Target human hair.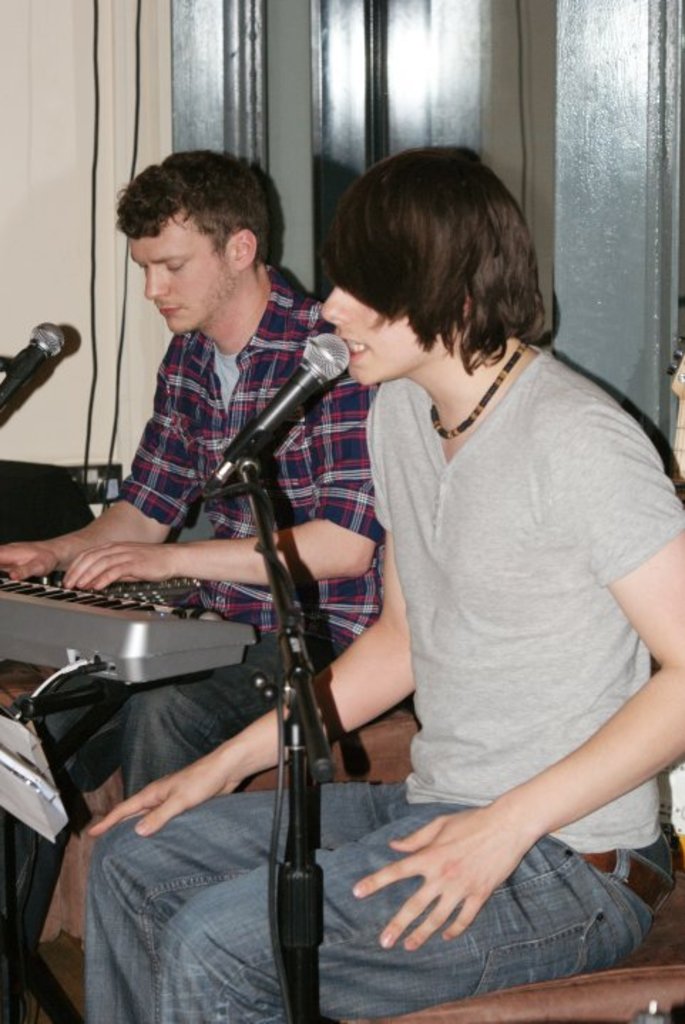
Target region: l=111, t=148, r=268, b=276.
